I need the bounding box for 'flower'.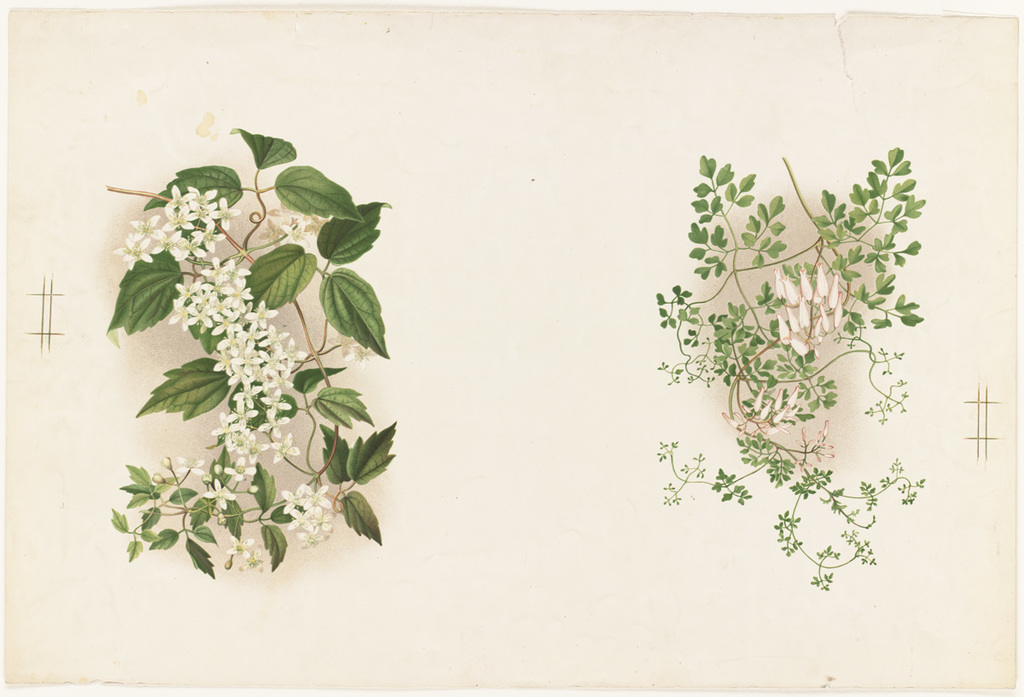
Here it is: box=[207, 197, 238, 232].
